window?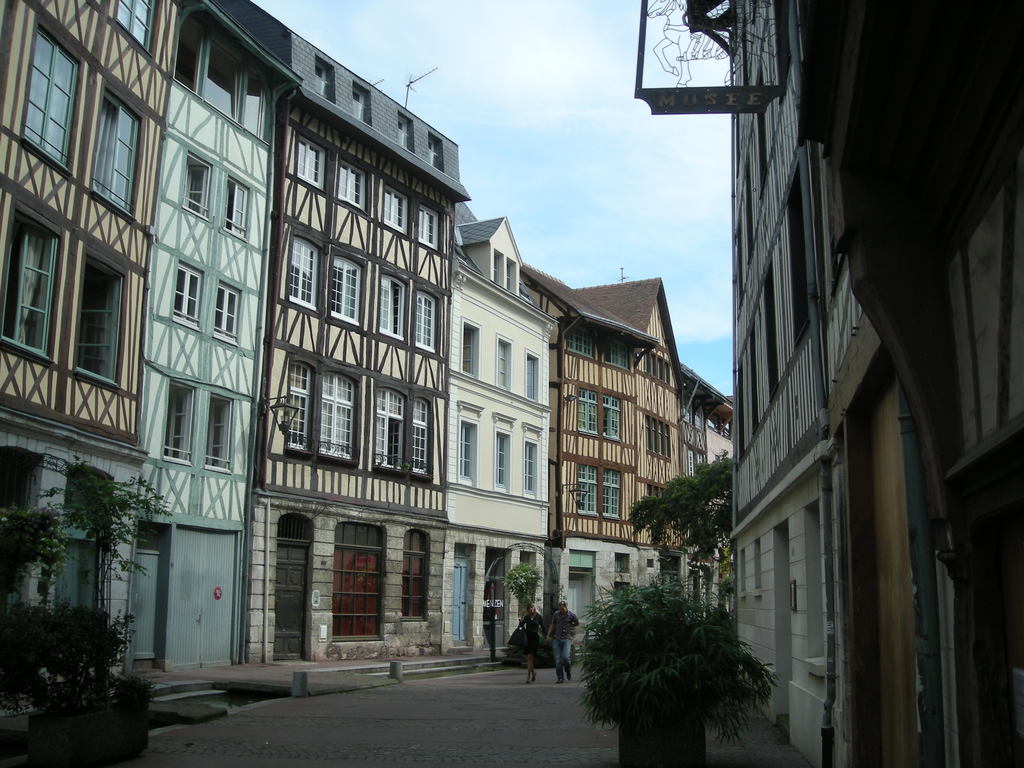
x1=163, y1=381, x2=194, y2=468
